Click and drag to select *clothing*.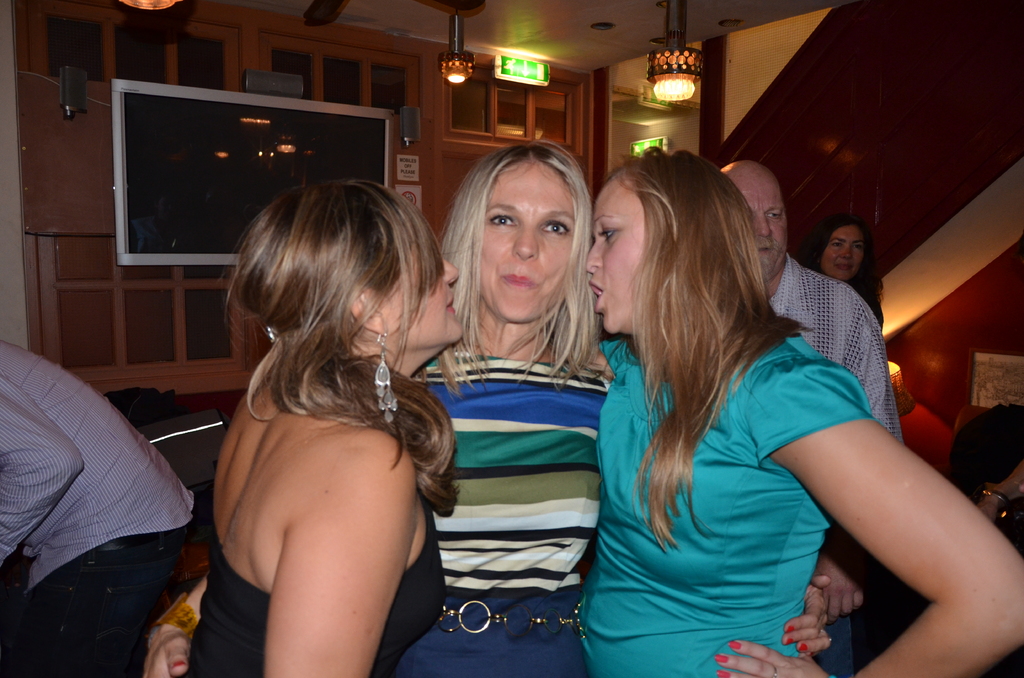
Selection: 164/456/448/677.
